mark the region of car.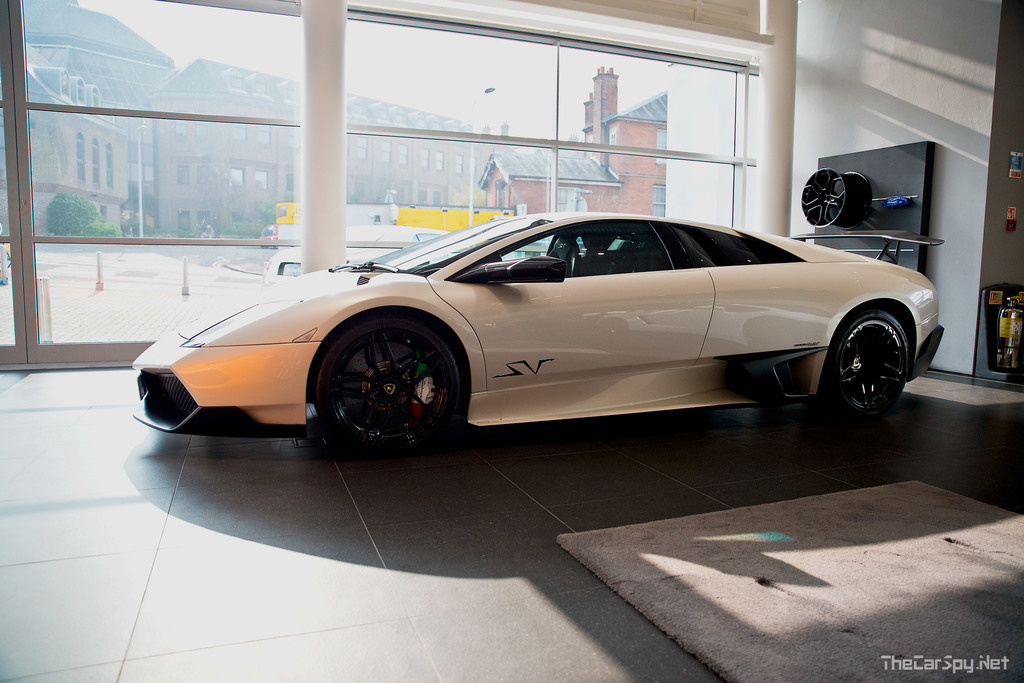
Region: 371,218,454,253.
